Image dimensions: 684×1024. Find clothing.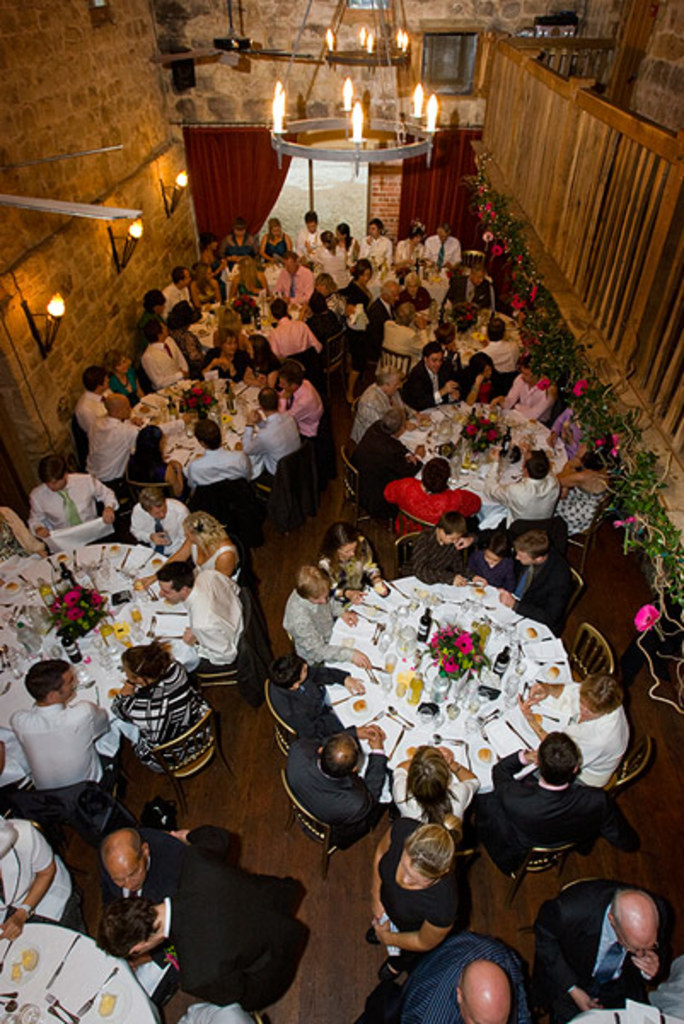
391, 934, 544, 1022.
